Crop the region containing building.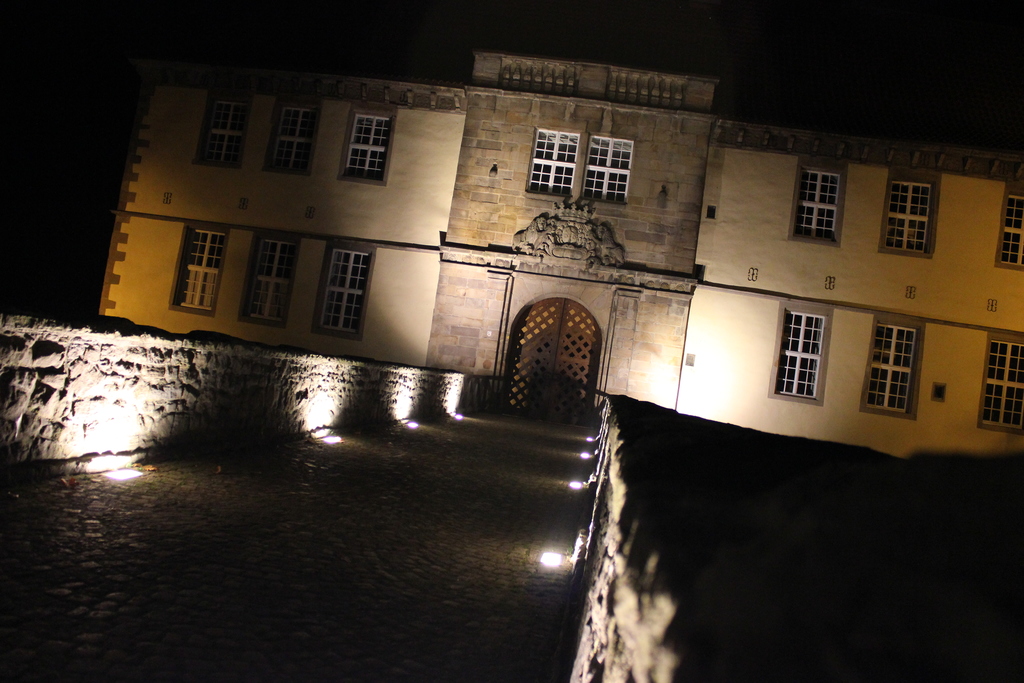
Crop region: (x1=97, y1=53, x2=1023, y2=452).
